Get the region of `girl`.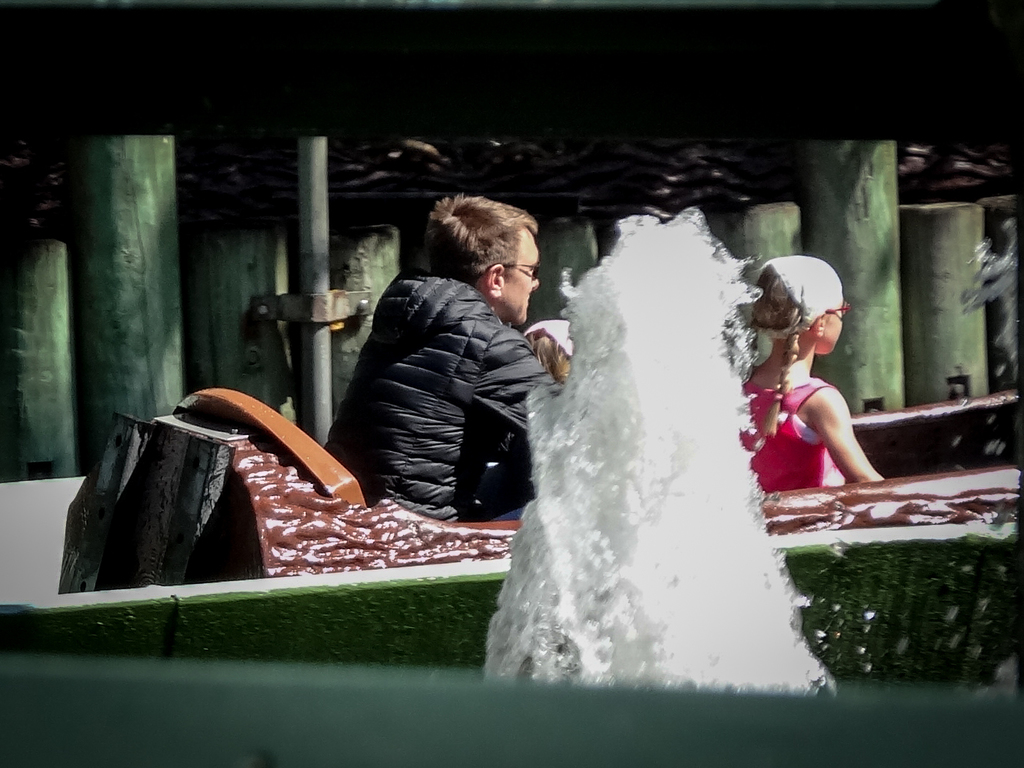
[x1=740, y1=256, x2=885, y2=495].
